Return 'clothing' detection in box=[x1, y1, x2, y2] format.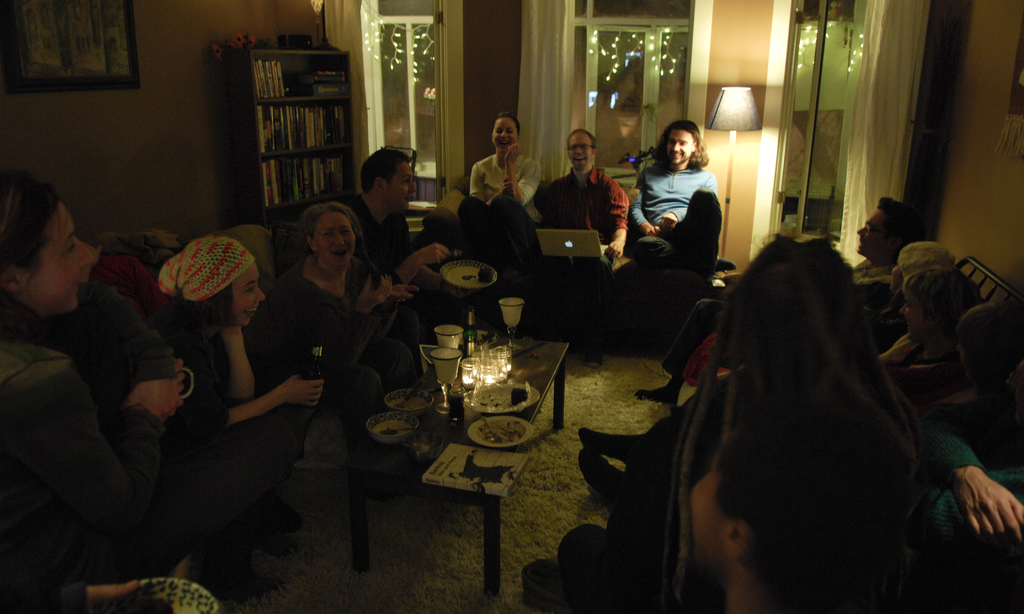
box=[537, 168, 637, 249].
